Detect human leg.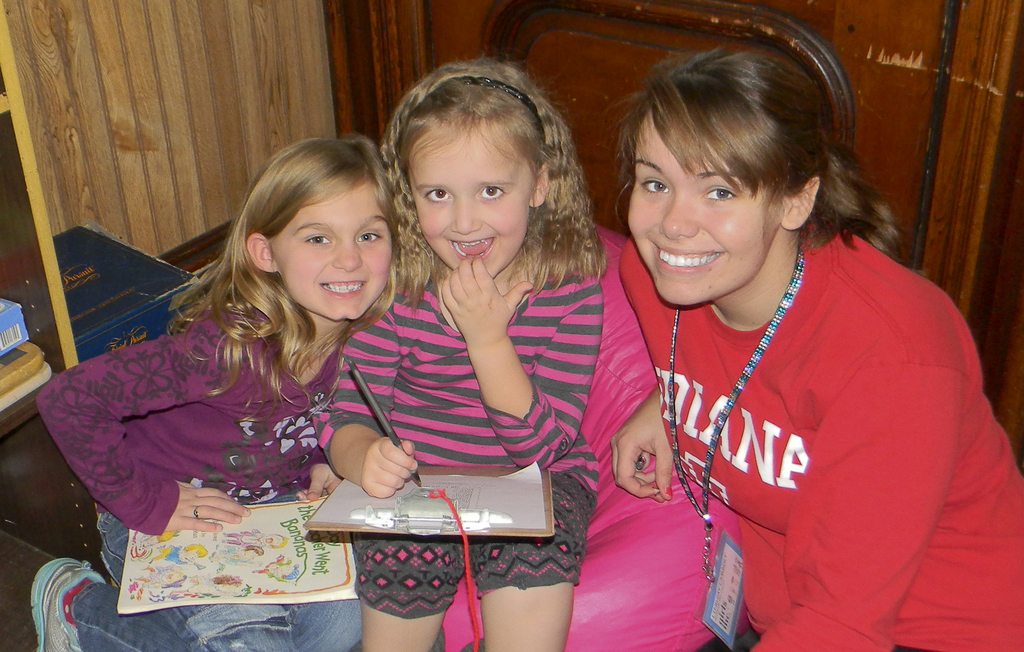
Detected at rect(28, 493, 287, 651).
